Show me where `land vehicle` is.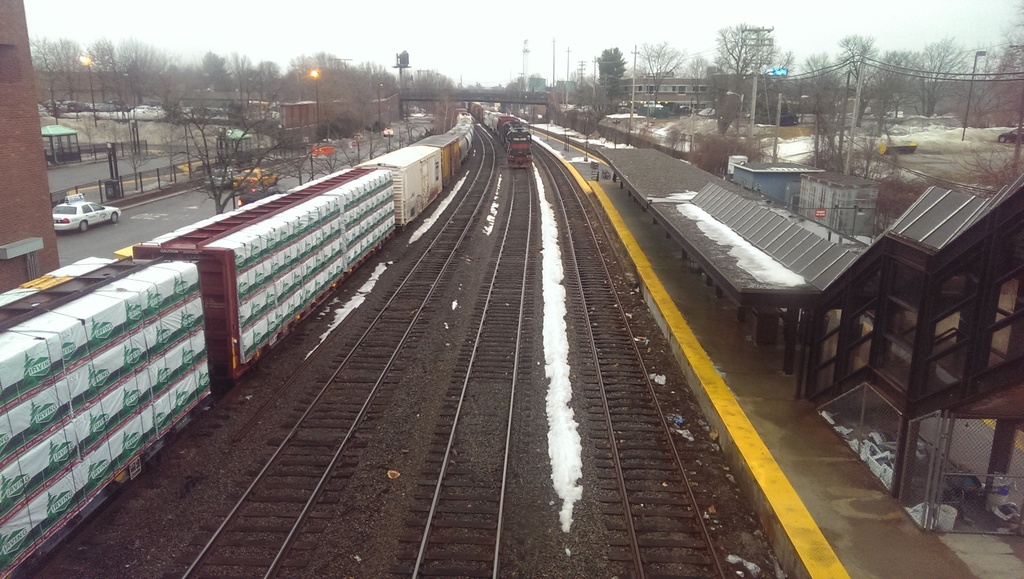
`land vehicle` is at [left=130, top=103, right=164, bottom=120].
